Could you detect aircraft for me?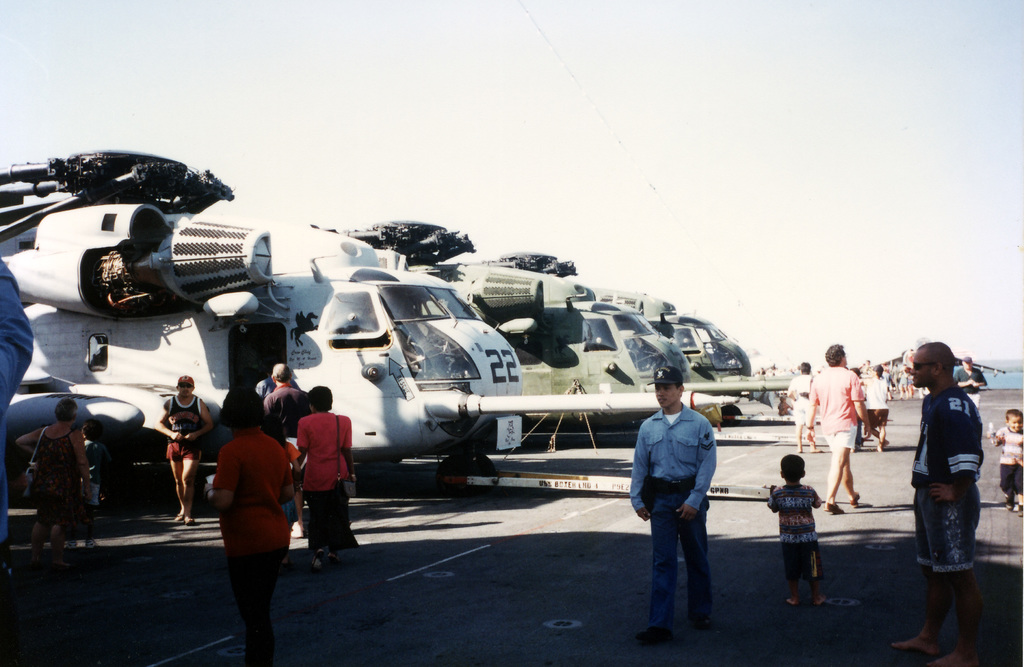
Detection result: locate(0, 143, 738, 506).
